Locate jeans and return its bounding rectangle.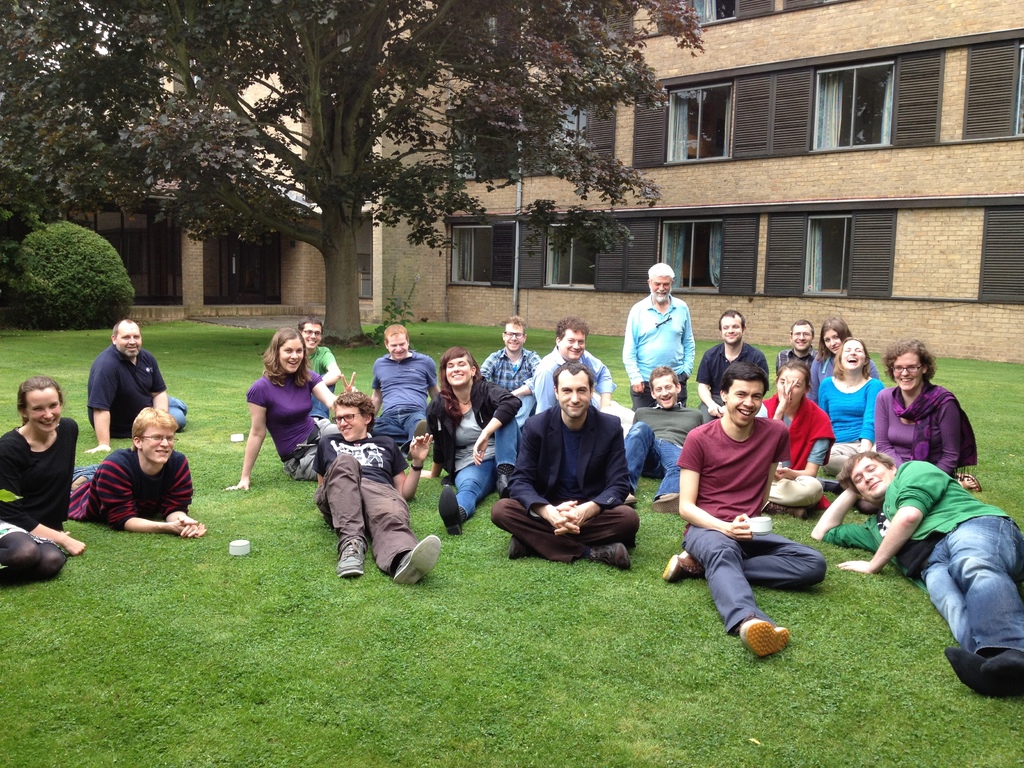
box=[380, 405, 426, 436].
